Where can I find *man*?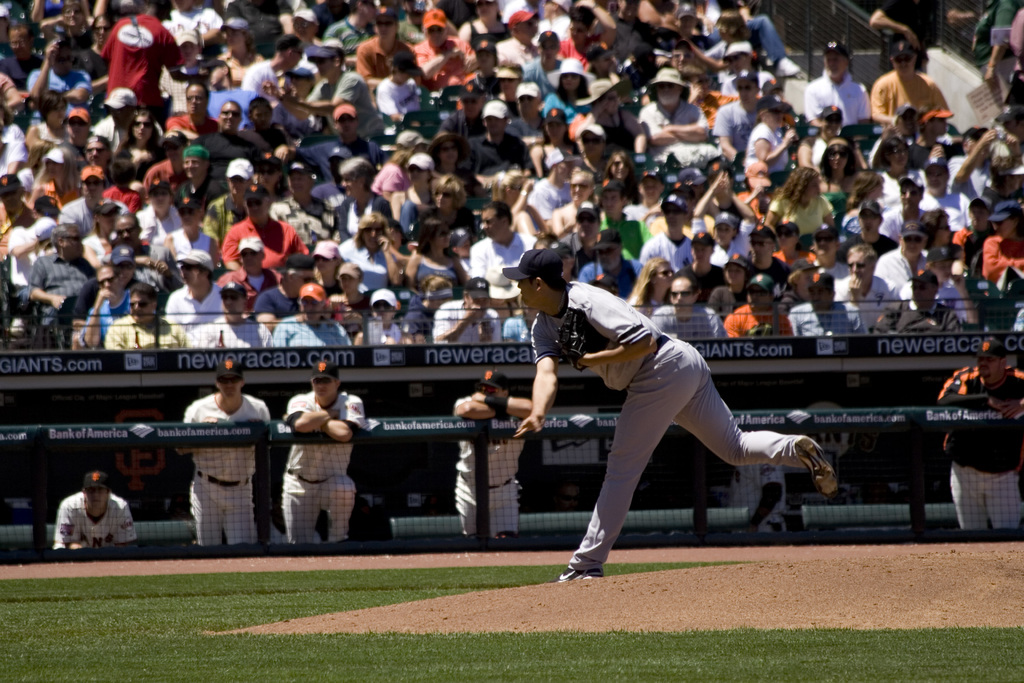
You can find it at l=564, t=281, r=802, b=571.
